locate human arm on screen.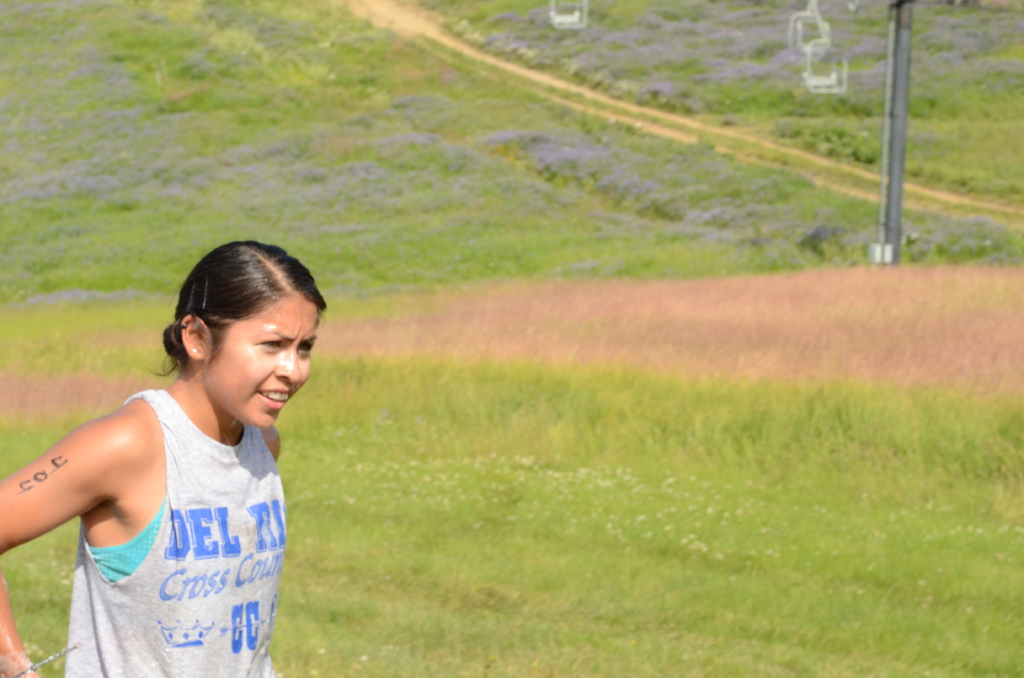
On screen at <region>0, 405, 147, 677</region>.
